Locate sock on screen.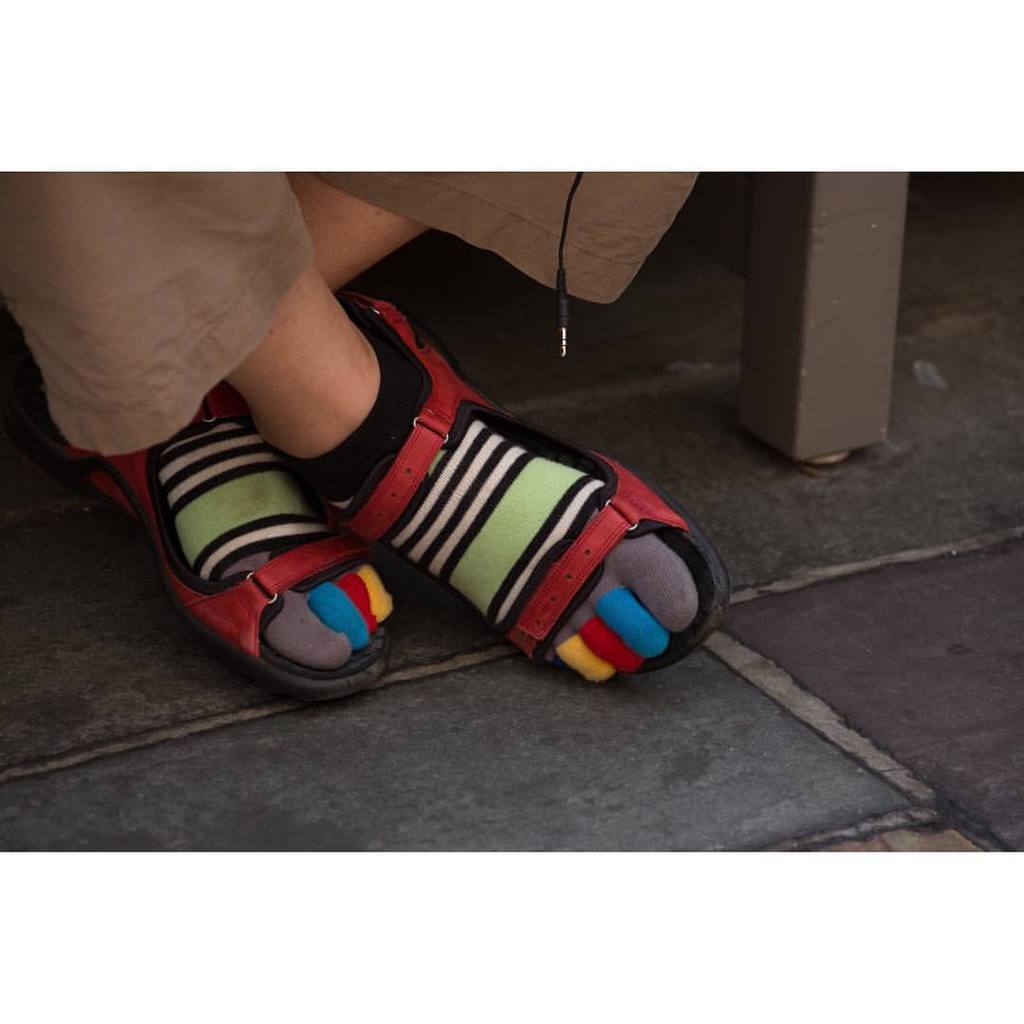
On screen at <box>277,294,700,687</box>.
